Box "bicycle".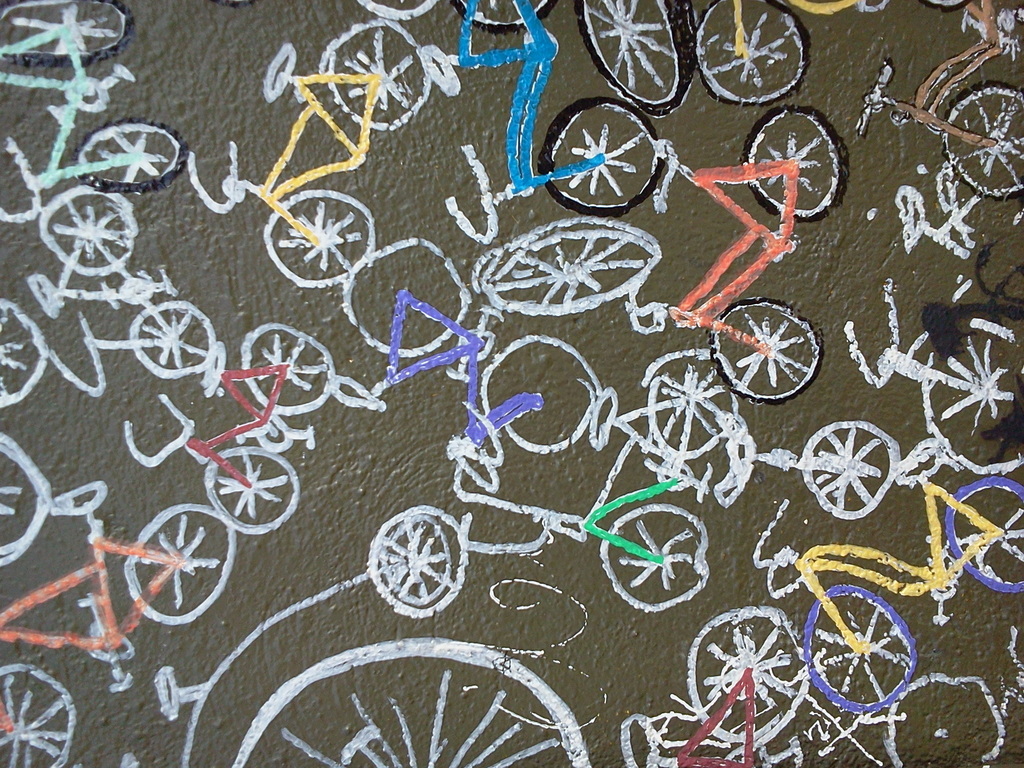
pyautogui.locateOnScreen(740, 436, 1023, 712).
